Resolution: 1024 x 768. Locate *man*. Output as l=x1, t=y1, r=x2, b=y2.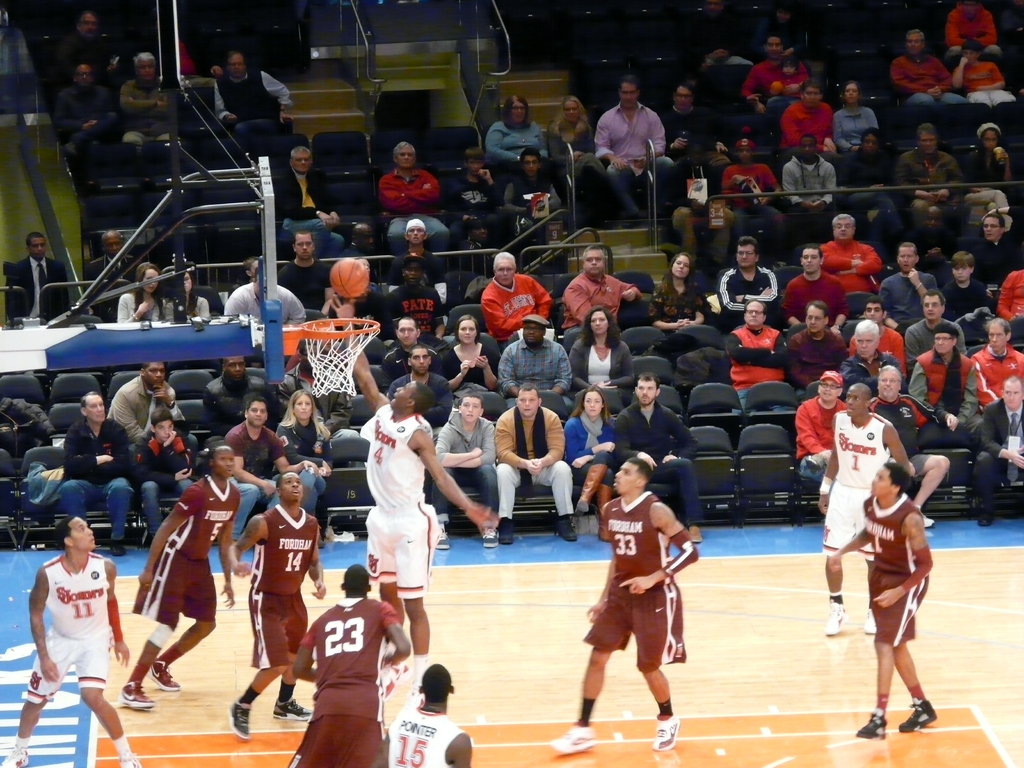
l=61, t=12, r=110, b=61.
